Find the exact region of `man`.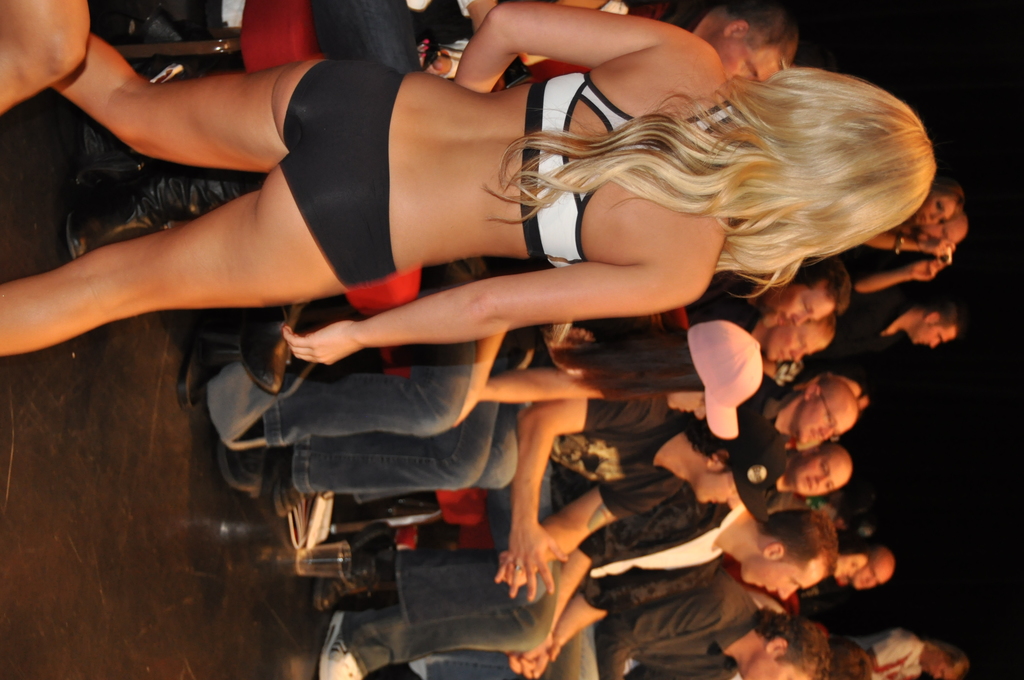
Exact region: 838/629/967/679.
